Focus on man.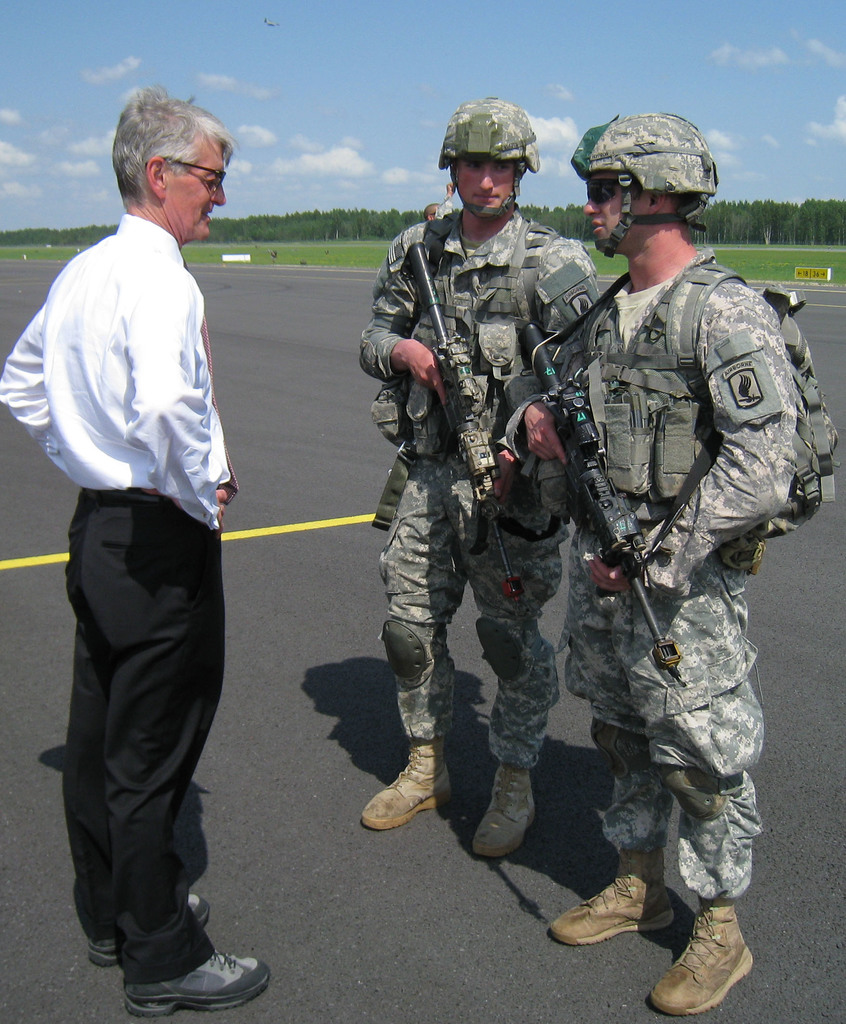
Focused at x1=423 y1=202 x2=442 y2=223.
